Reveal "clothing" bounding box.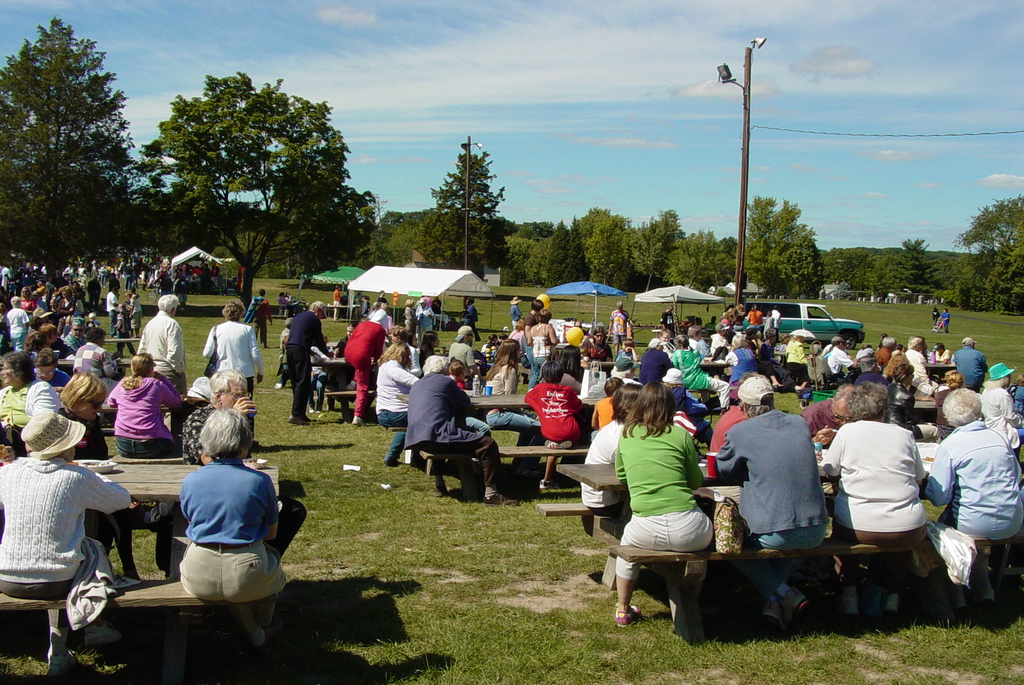
Revealed: detection(618, 374, 643, 387).
